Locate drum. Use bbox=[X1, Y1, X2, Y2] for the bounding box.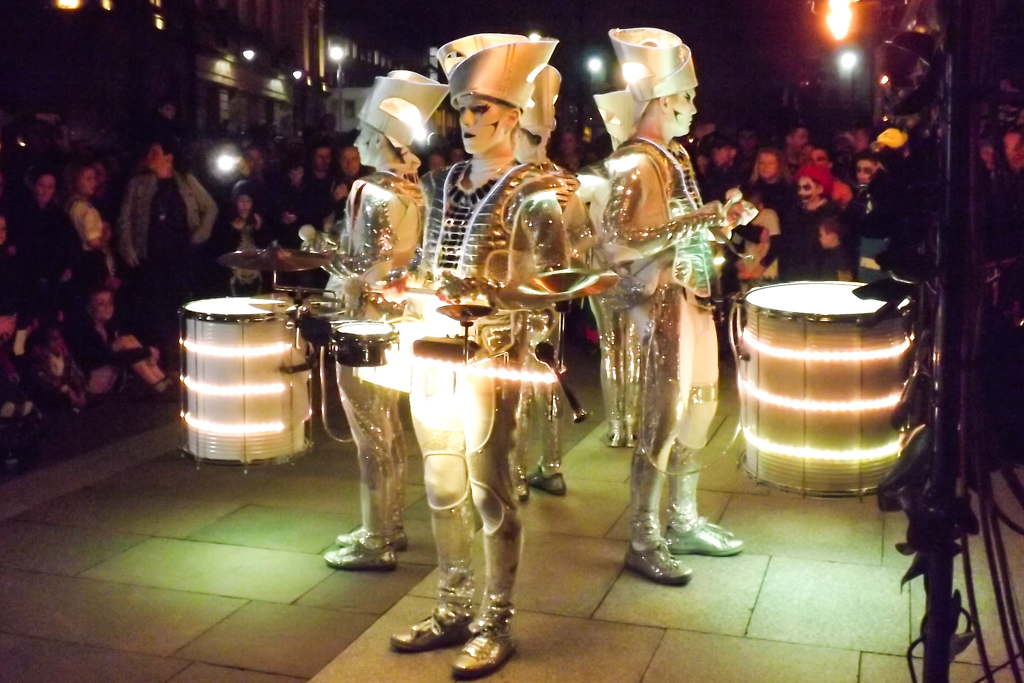
bbox=[327, 320, 398, 367].
